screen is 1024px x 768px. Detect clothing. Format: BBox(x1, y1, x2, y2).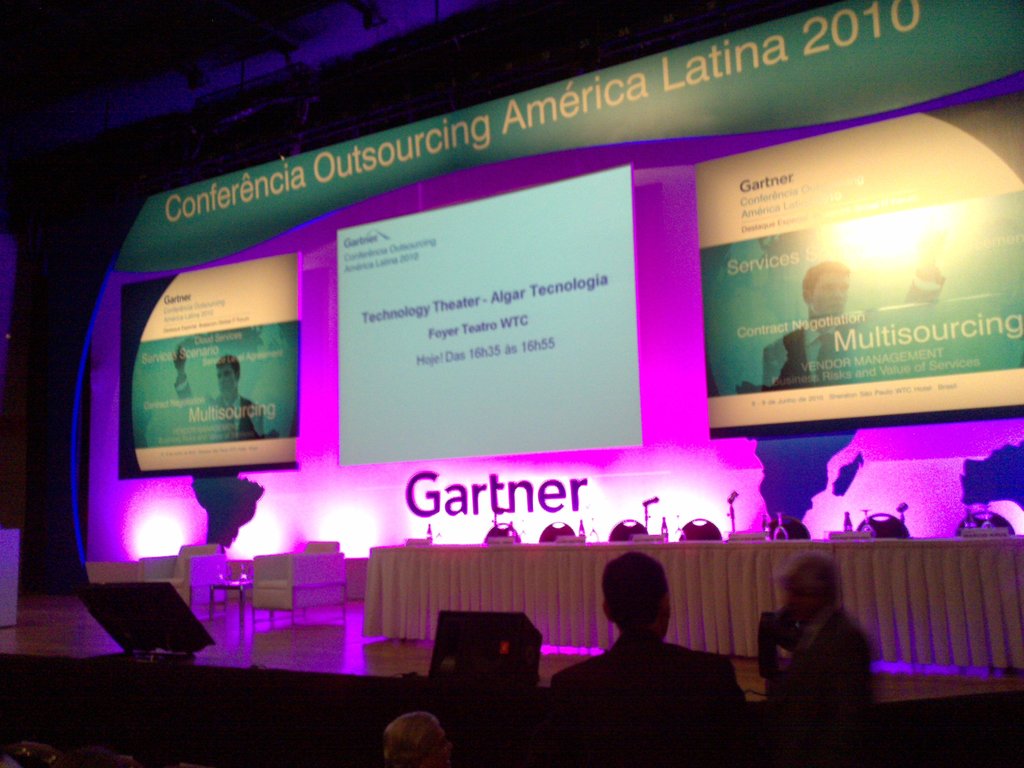
BBox(760, 606, 871, 767).
